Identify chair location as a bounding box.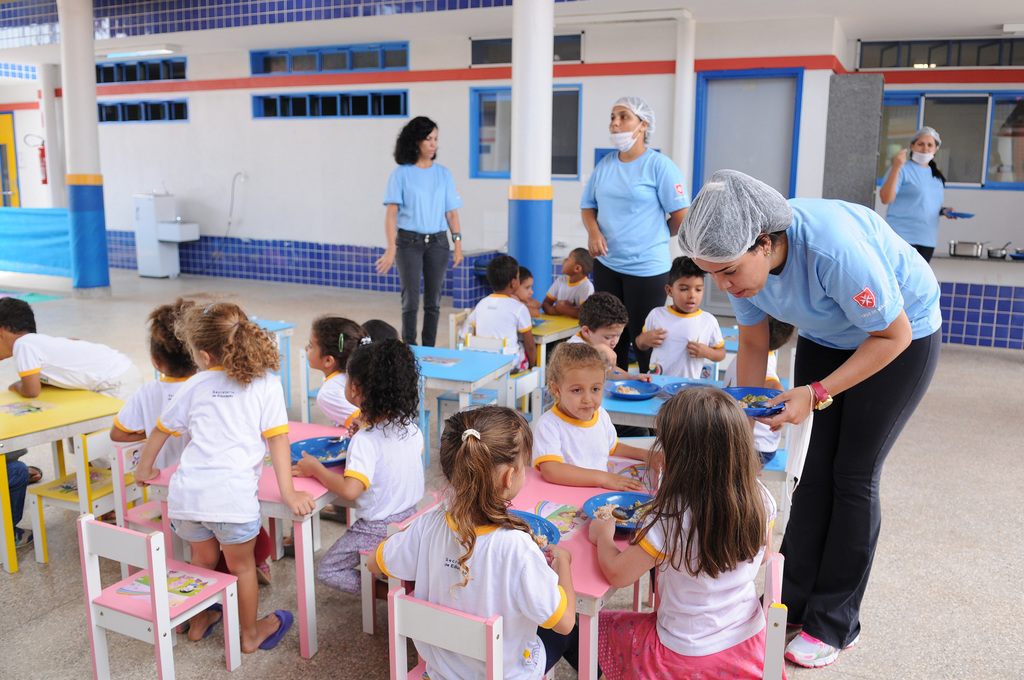
<bbox>435, 302, 535, 414</bbox>.
